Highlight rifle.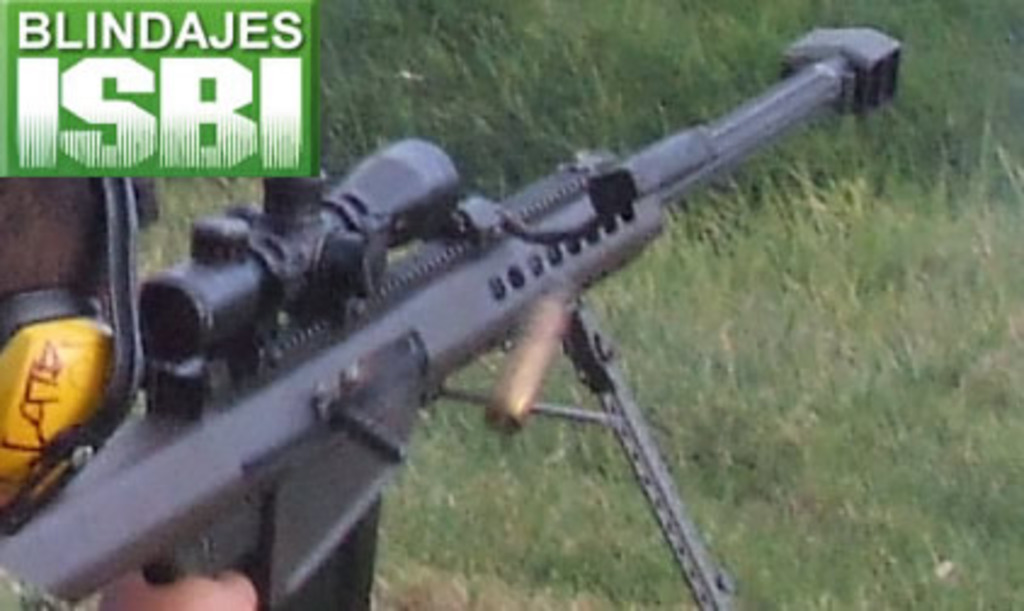
Highlighted region: 58/19/925/610.
